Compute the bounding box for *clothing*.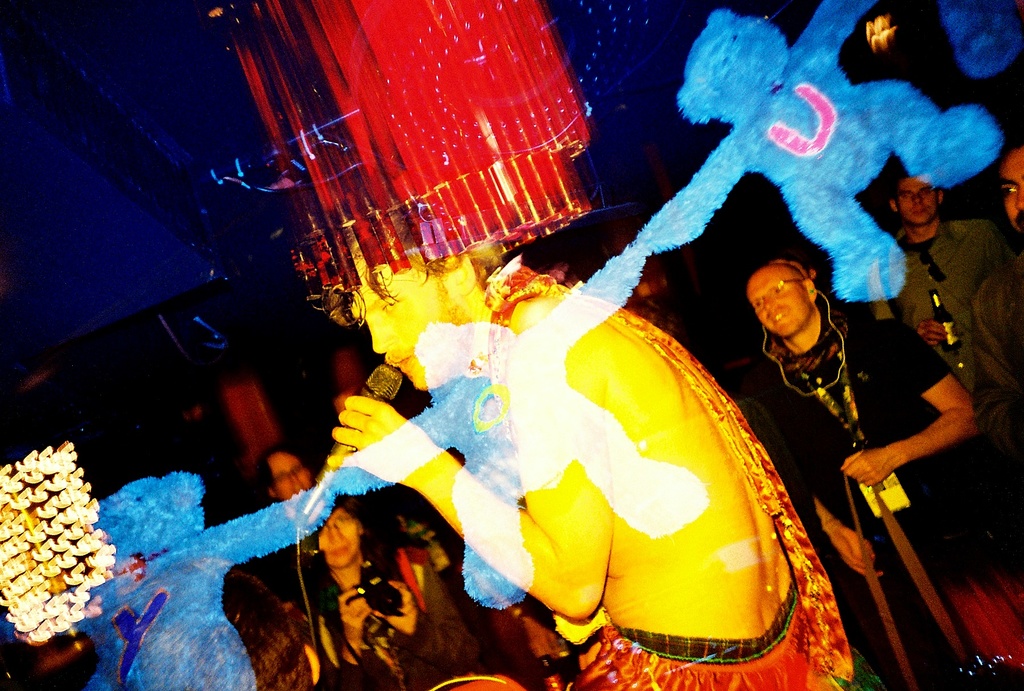
(left=567, top=562, right=858, bottom=690).
